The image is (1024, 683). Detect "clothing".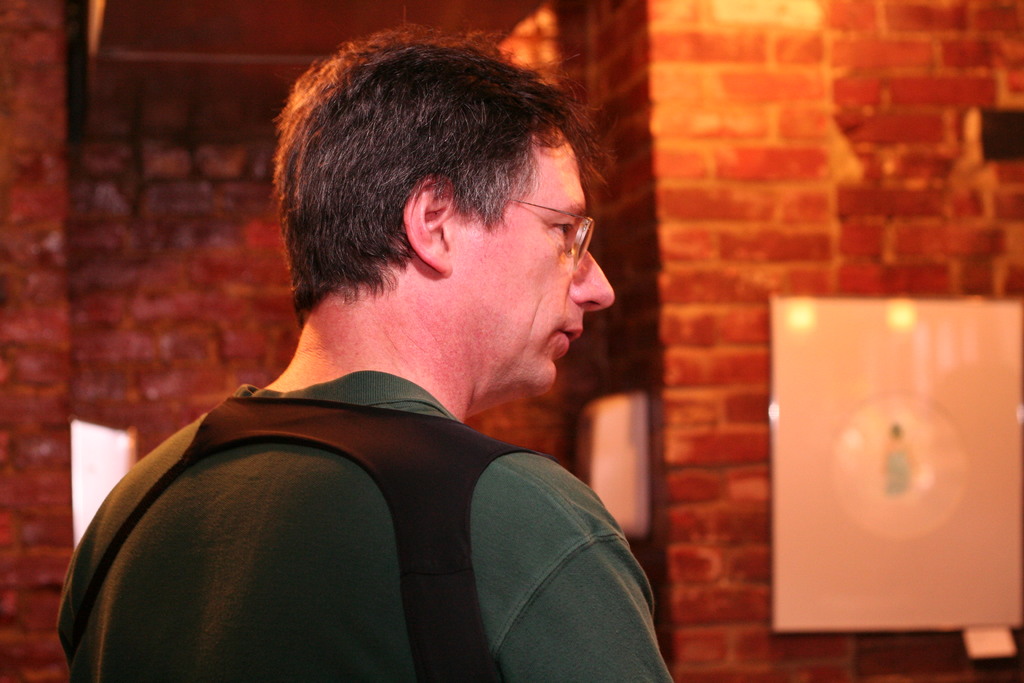
Detection: detection(21, 332, 719, 682).
